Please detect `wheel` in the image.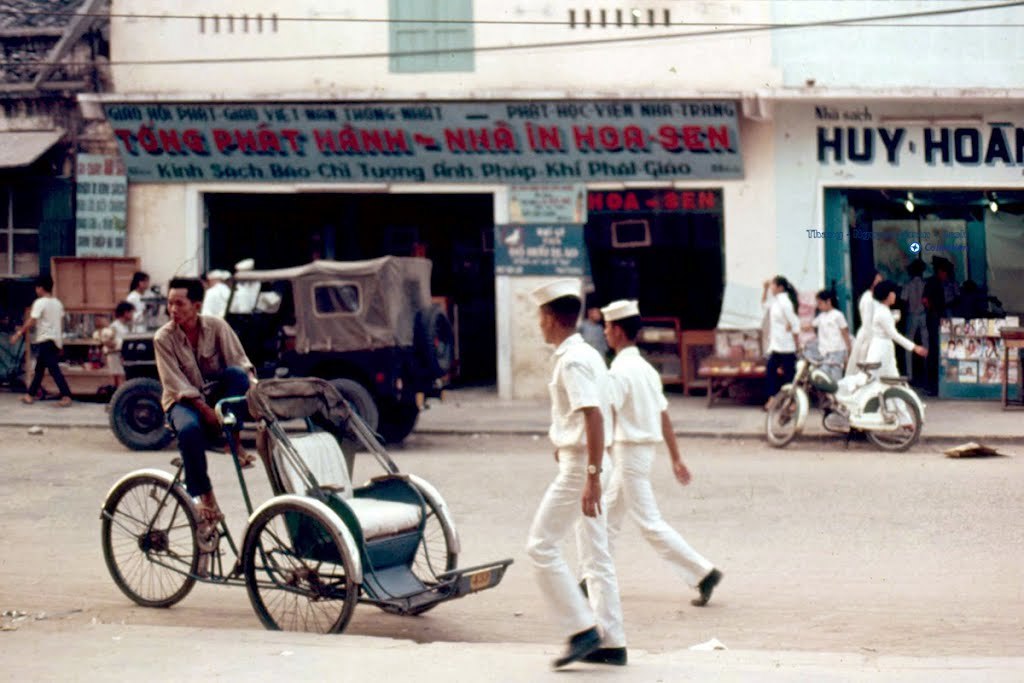
[x1=346, y1=473, x2=460, y2=618].
